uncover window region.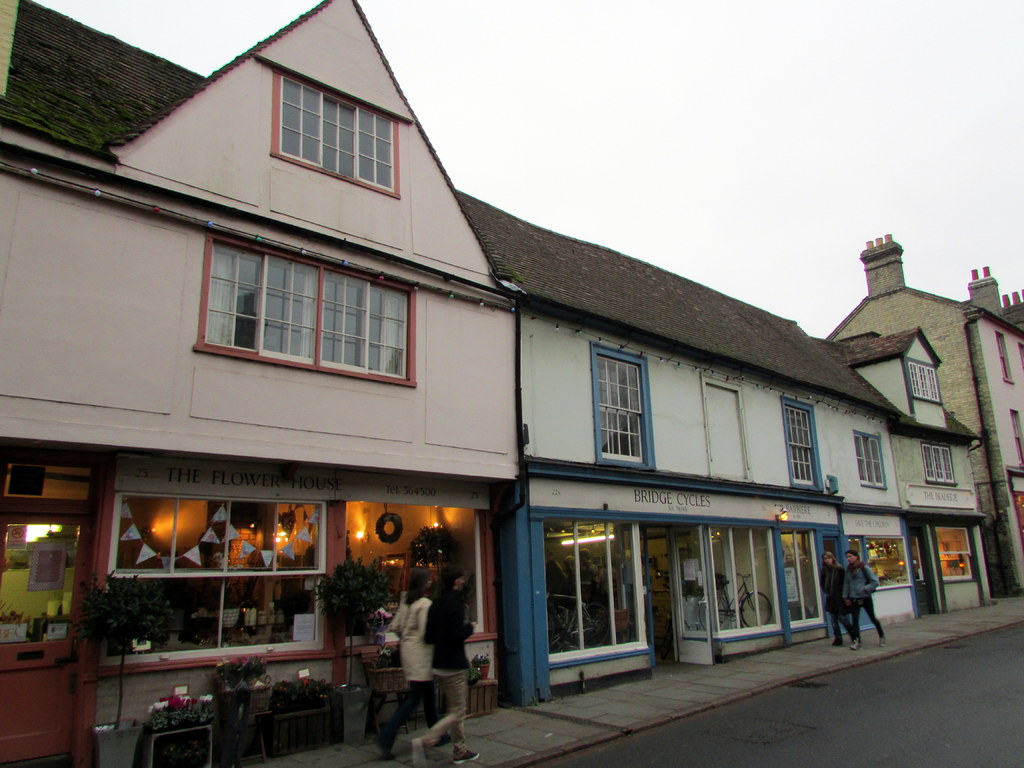
Uncovered: {"left": 784, "top": 394, "right": 825, "bottom": 490}.
